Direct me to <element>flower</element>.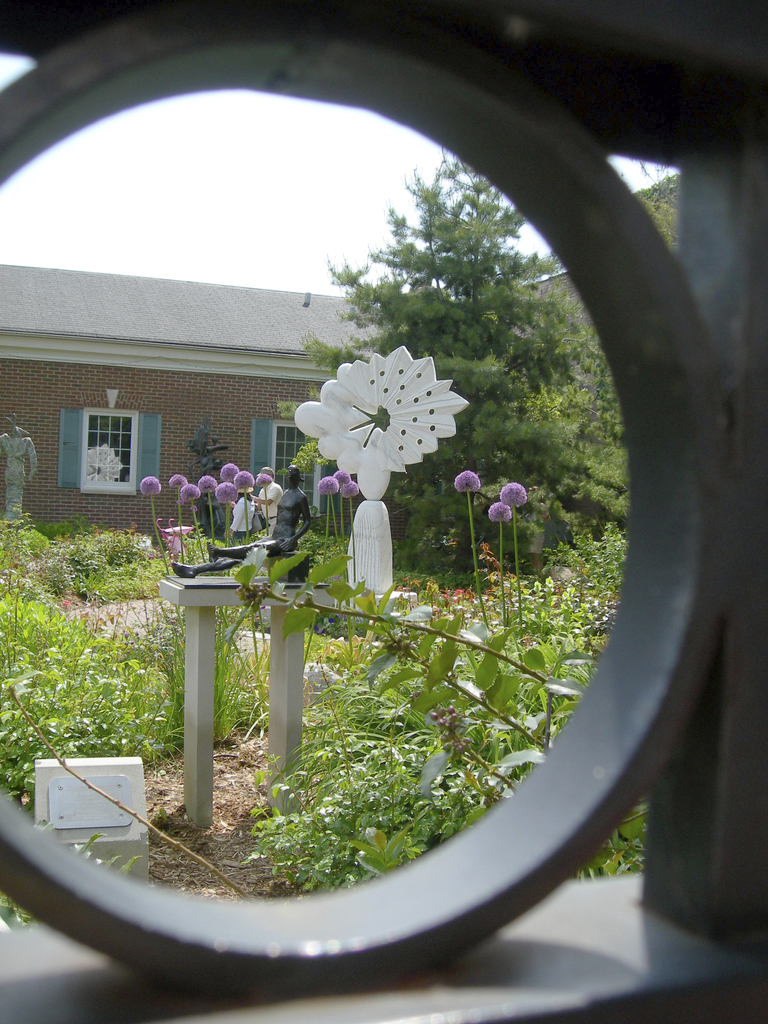
Direction: <bbox>323, 465, 370, 498</bbox>.
